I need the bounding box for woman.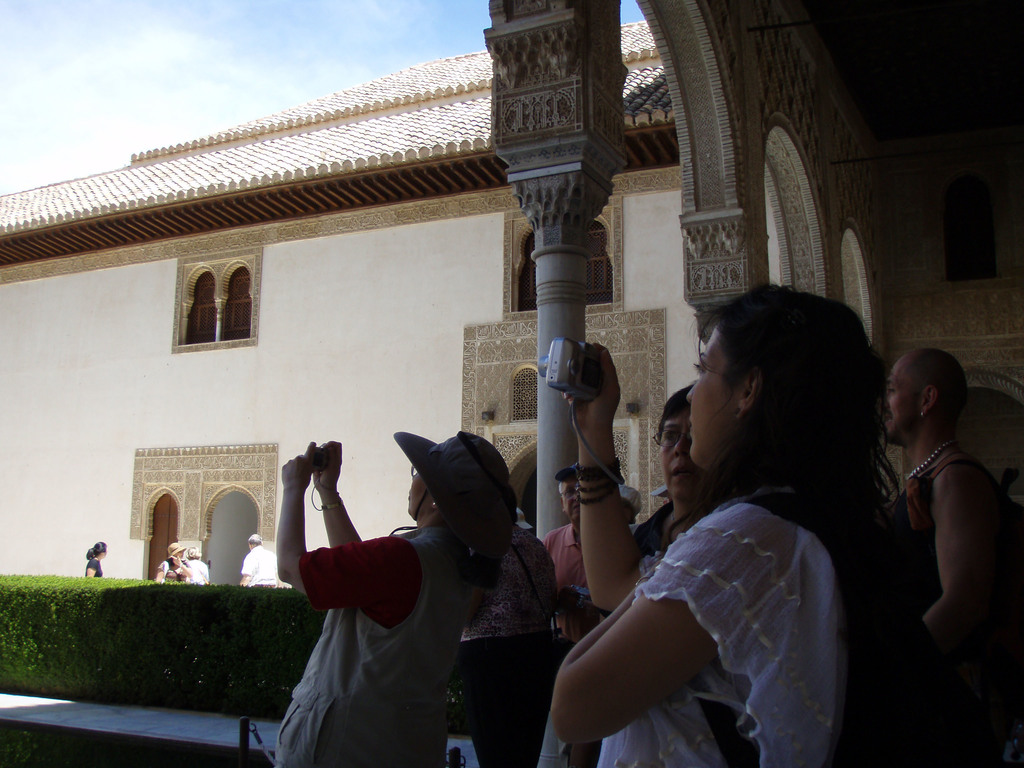
Here it is: pyautogui.locateOnScreen(270, 428, 525, 767).
